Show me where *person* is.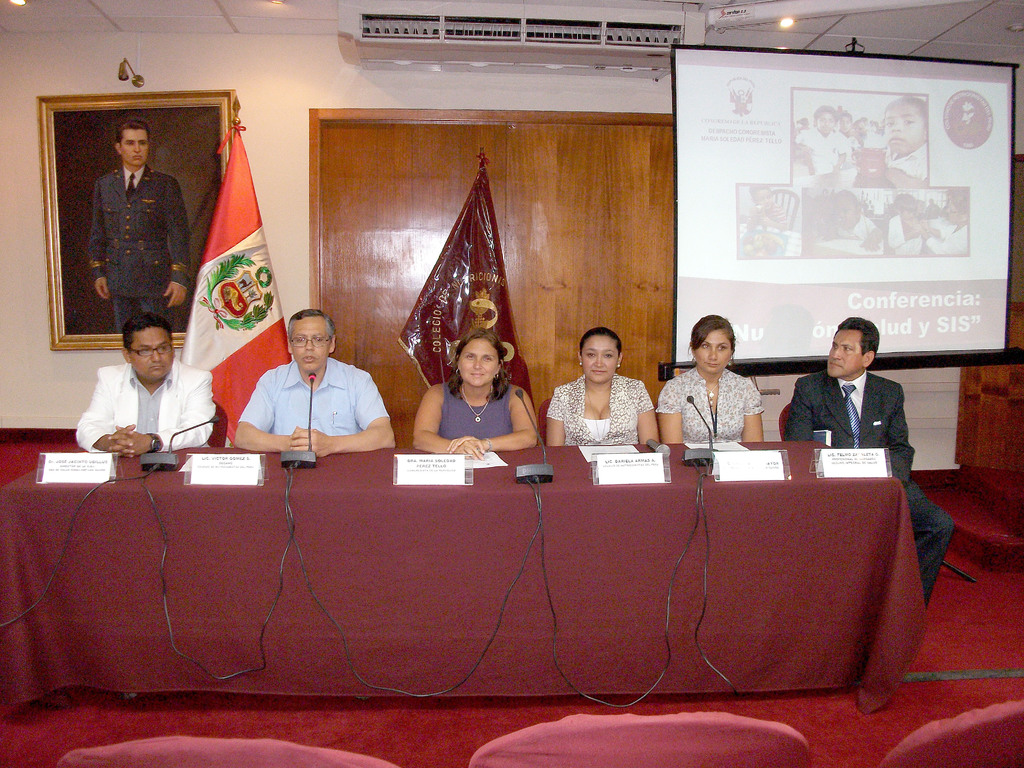
*person* is at crop(547, 327, 662, 449).
